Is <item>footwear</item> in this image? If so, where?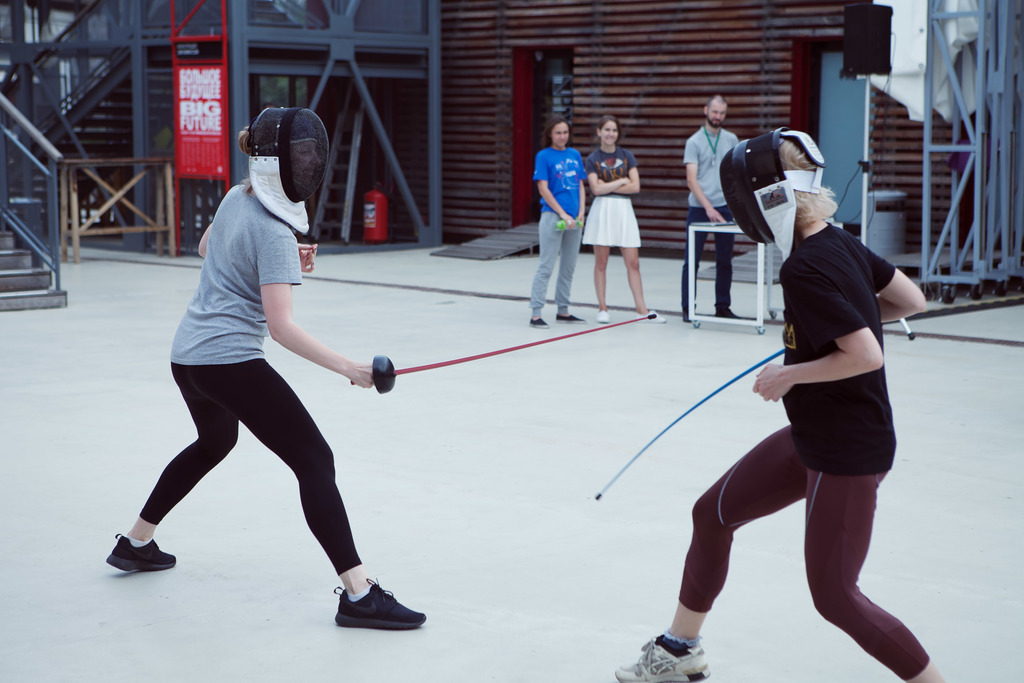
Yes, at box=[633, 311, 664, 322].
